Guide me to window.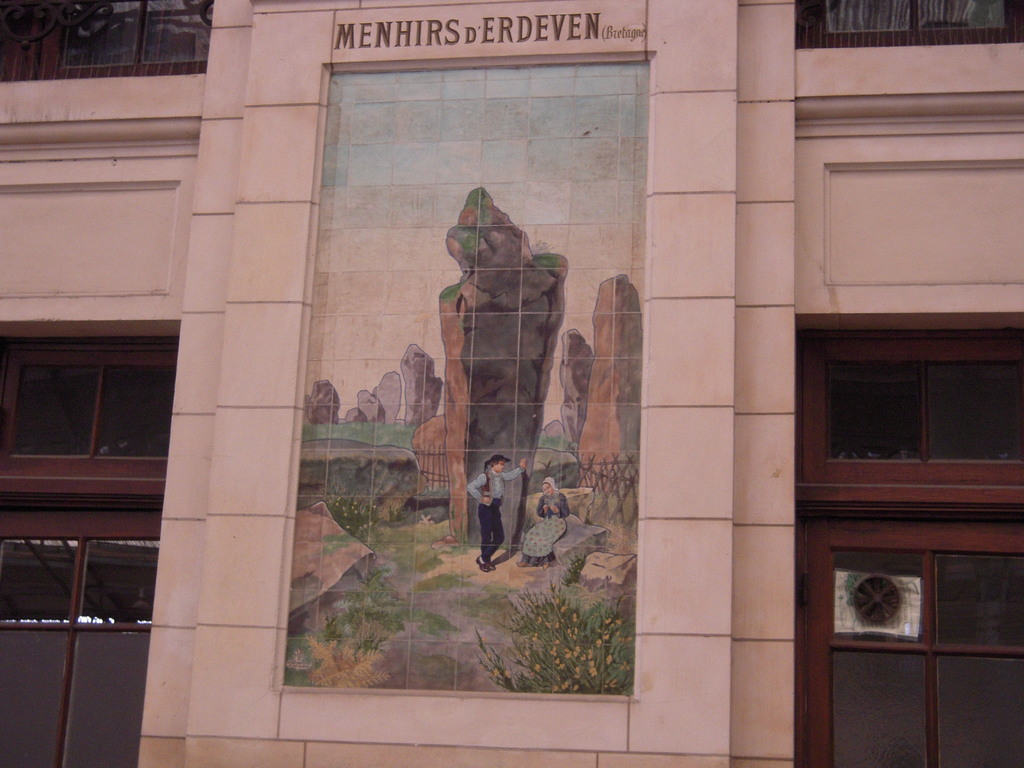
Guidance: BBox(44, 3, 204, 78).
